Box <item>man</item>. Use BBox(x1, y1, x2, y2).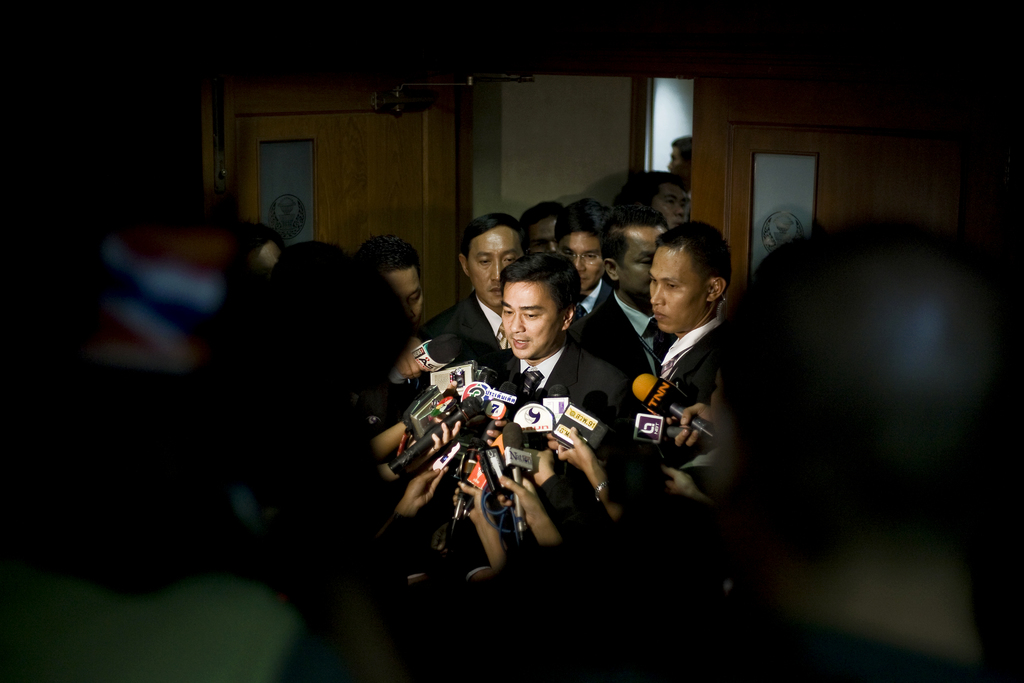
BBox(647, 220, 726, 410).
